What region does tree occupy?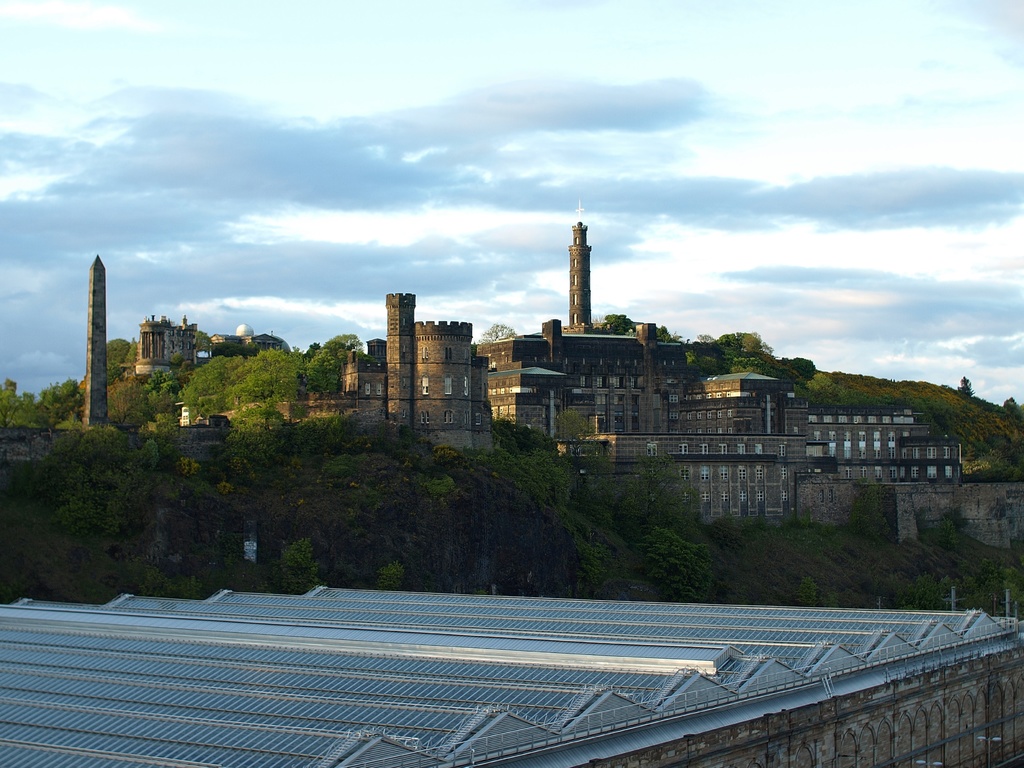
655/323/673/339.
